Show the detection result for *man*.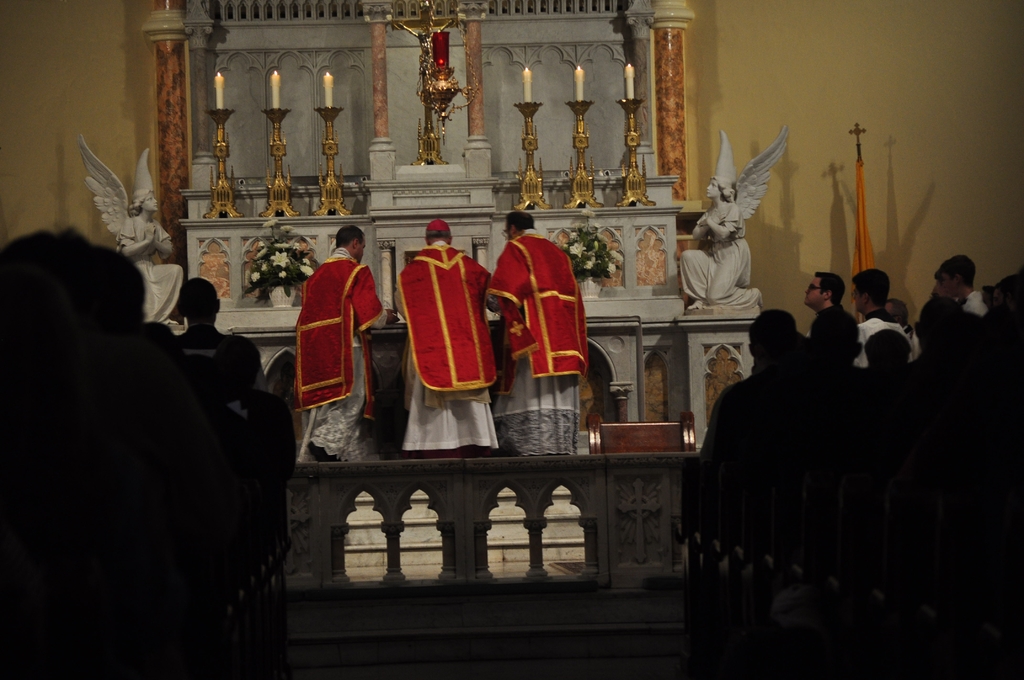
[802, 269, 847, 330].
